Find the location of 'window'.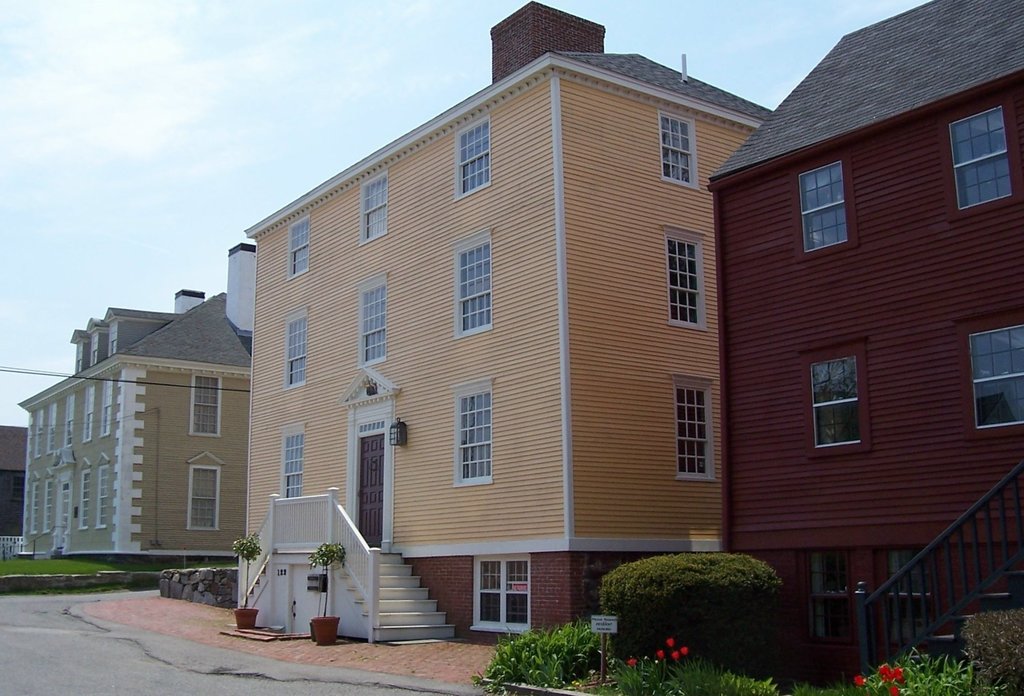
Location: crop(667, 231, 706, 330).
